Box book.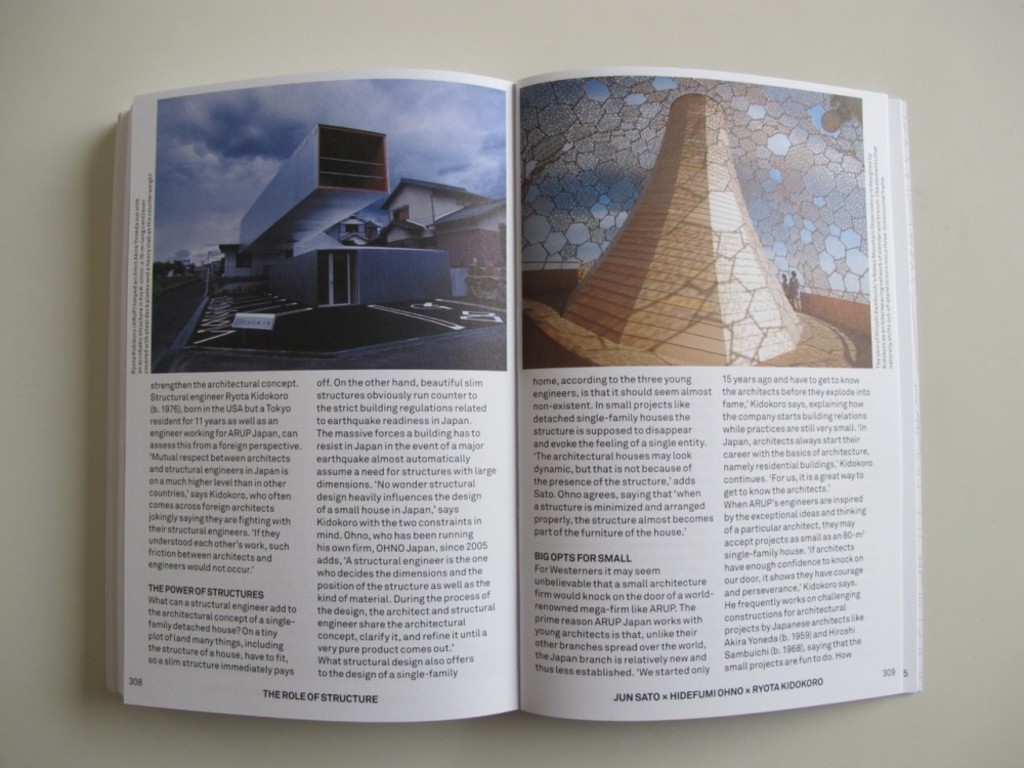
locate(104, 67, 928, 719).
